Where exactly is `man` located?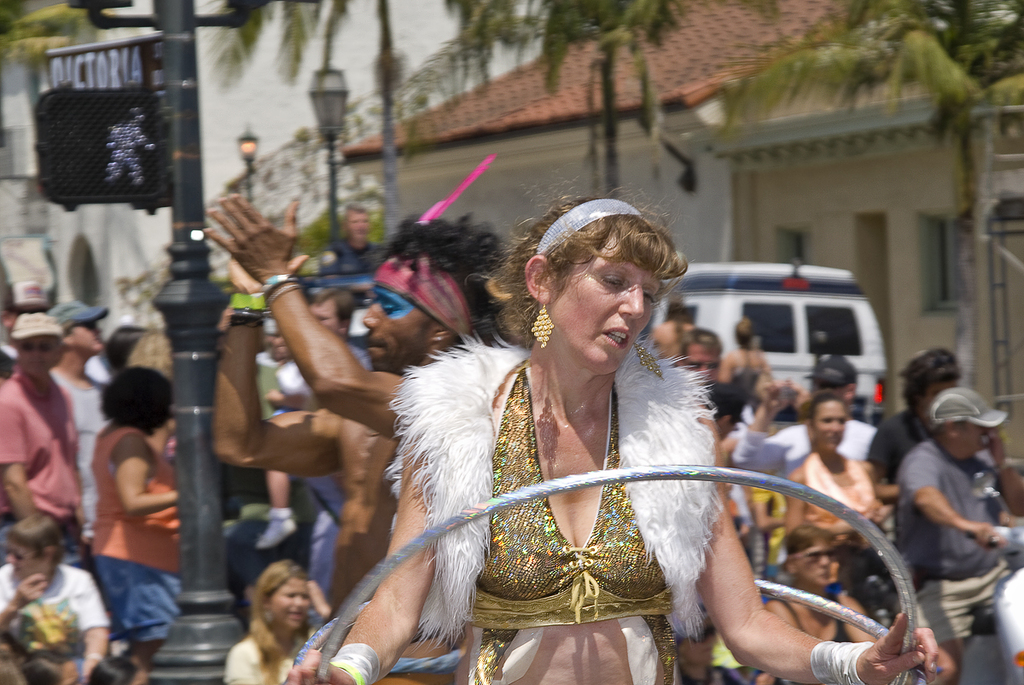
Its bounding box is 0/307/78/560.
